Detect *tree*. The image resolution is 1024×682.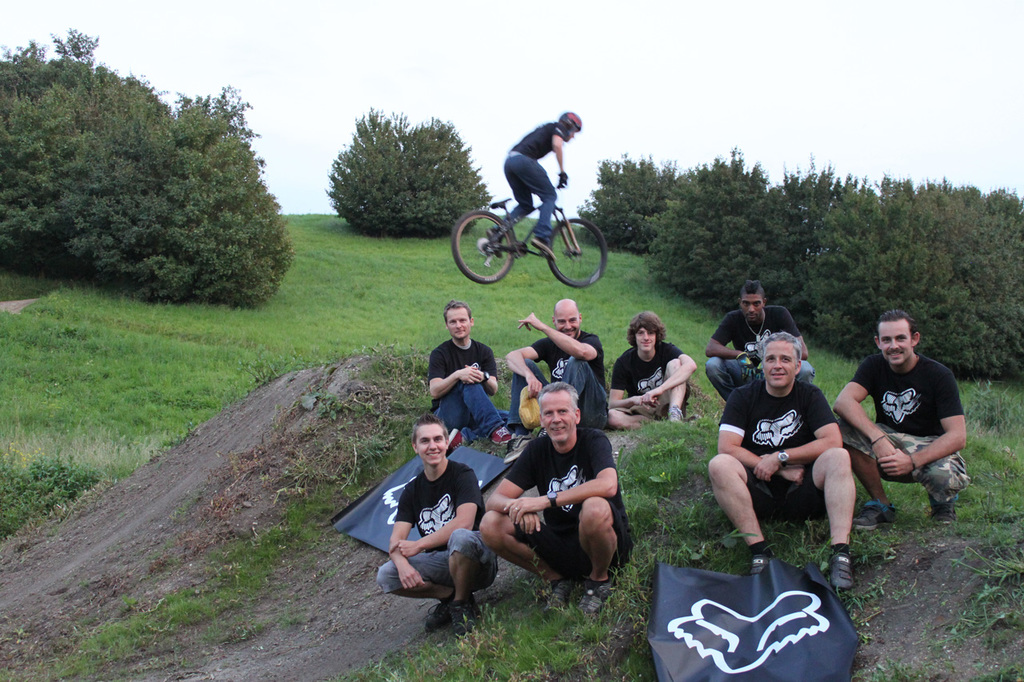
782,192,1023,378.
